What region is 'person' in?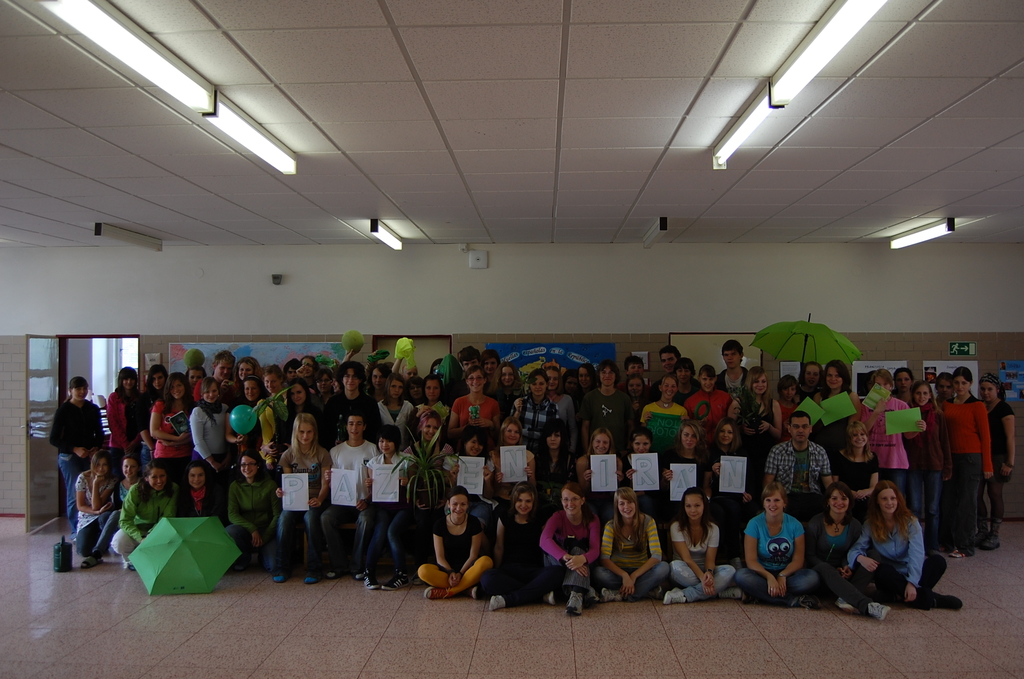
detection(933, 369, 954, 414).
